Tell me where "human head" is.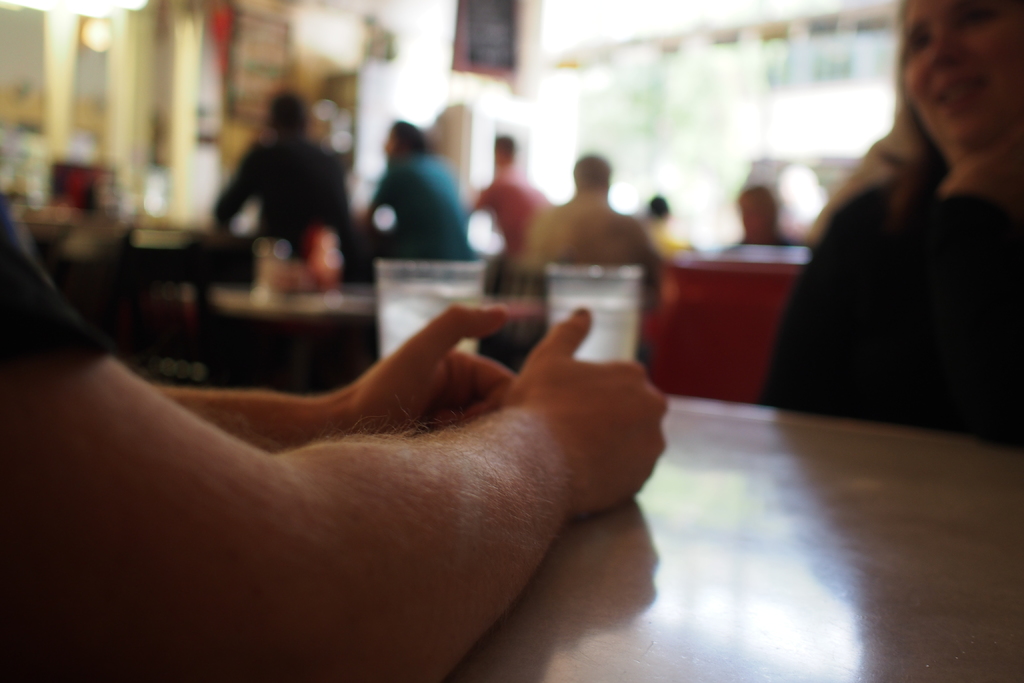
"human head" is at [left=736, top=183, right=785, bottom=241].
